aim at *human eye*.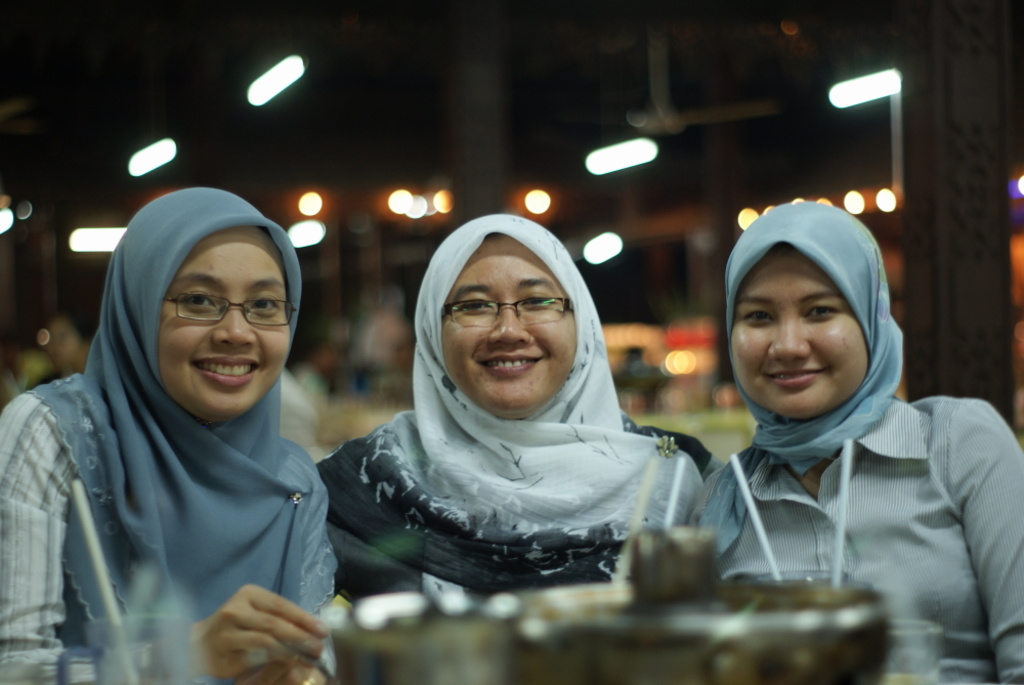
Aimed at 452 293 497 318.
